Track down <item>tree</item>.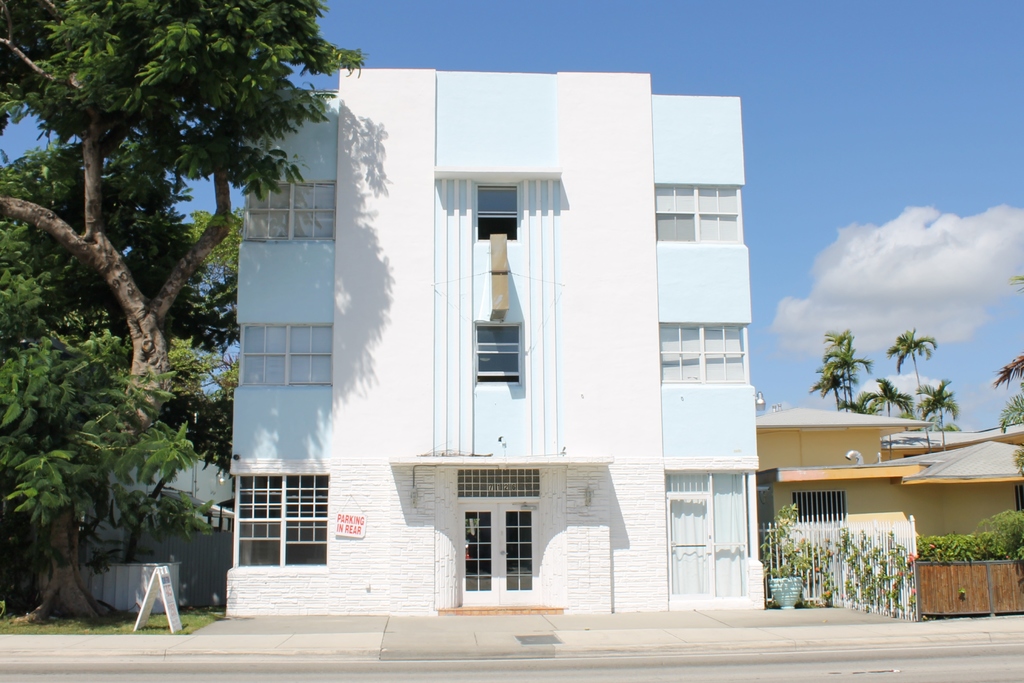
Tracked to l=0, t=0, r=362, b=524.
